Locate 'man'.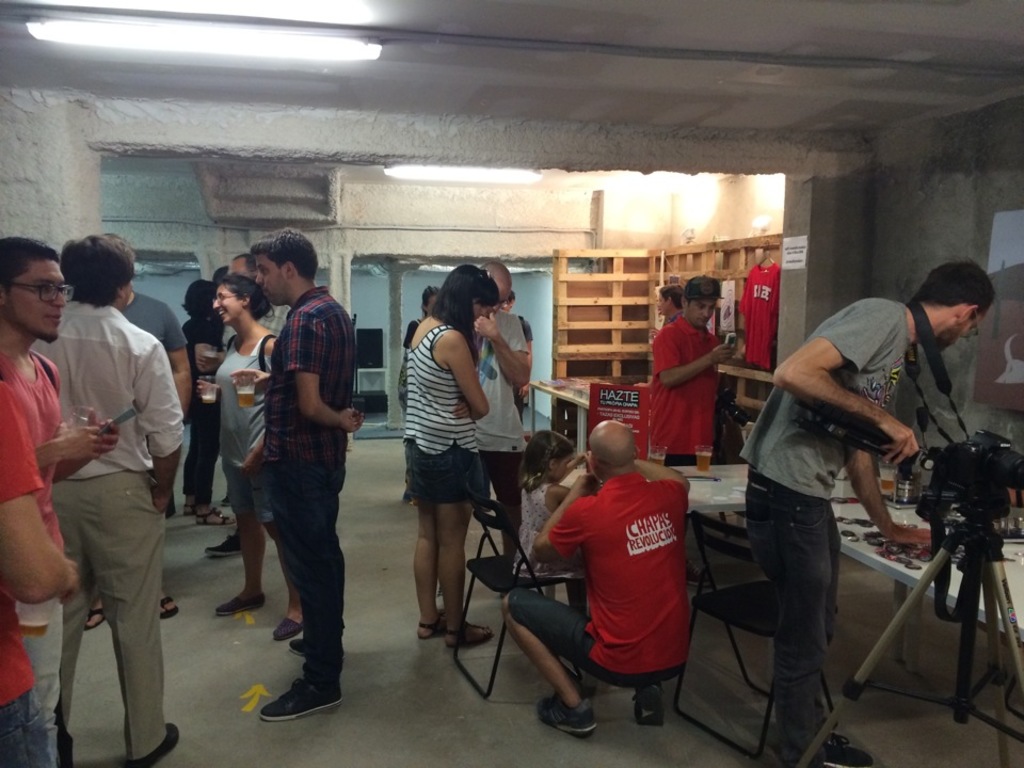
Bounding box: region(204, 246, 301, 553).
